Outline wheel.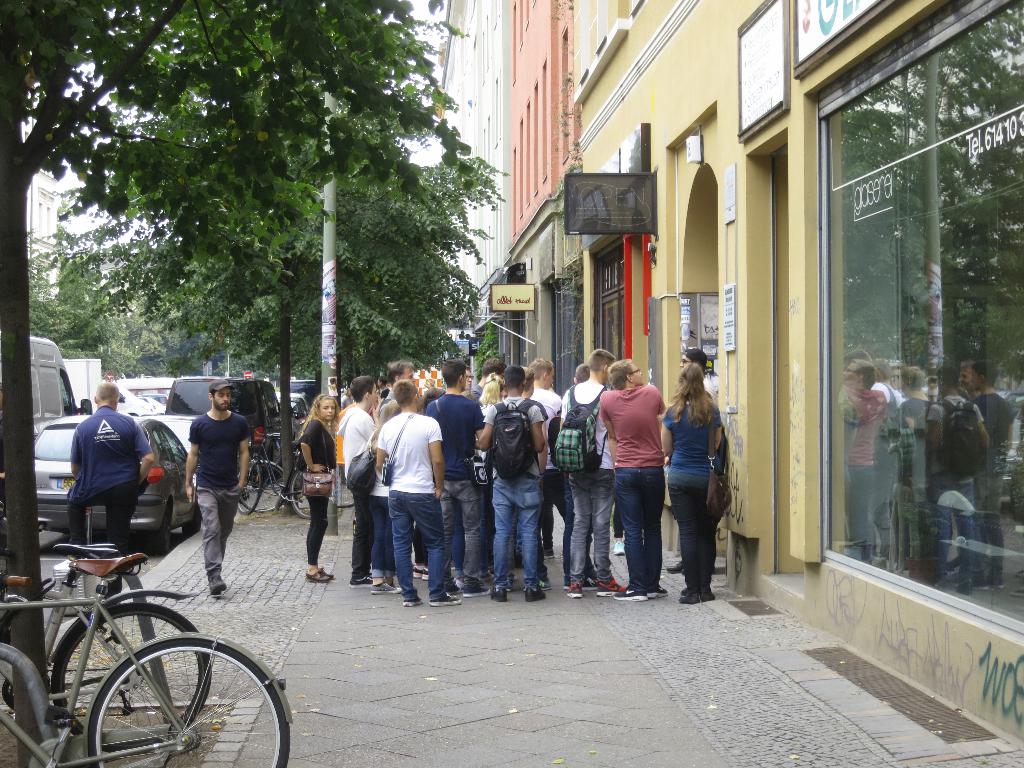
Outline: crop(289, 471, 310, 519).
